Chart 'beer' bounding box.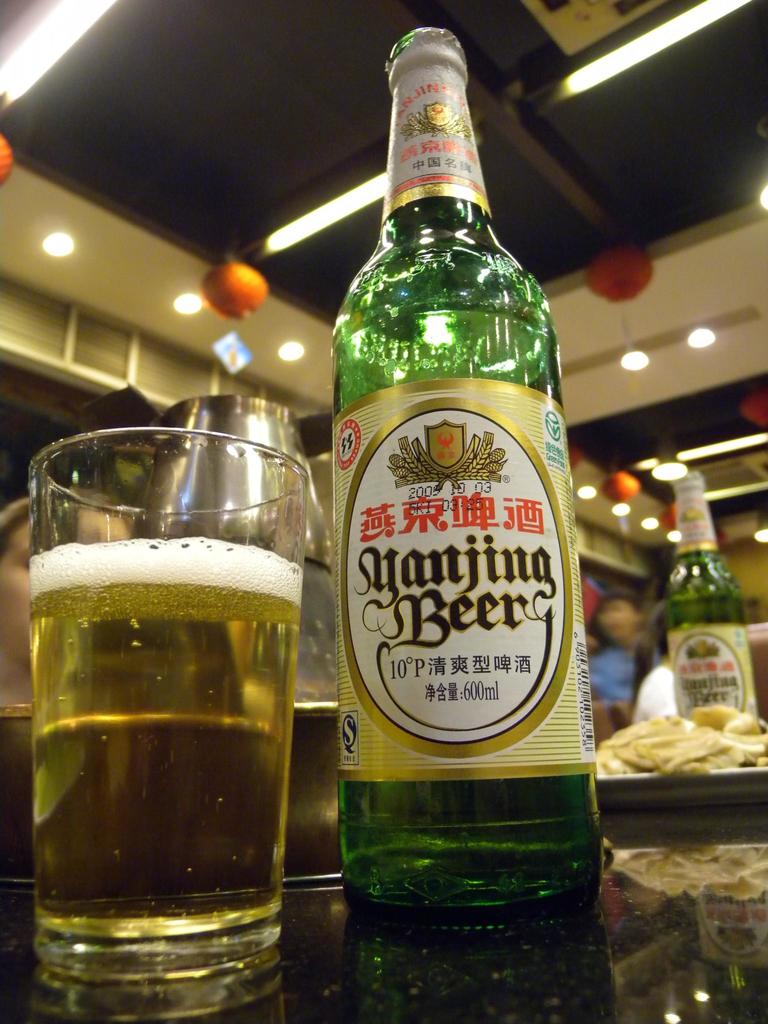
Charted: l=38, t=537, r=304, b=955.
